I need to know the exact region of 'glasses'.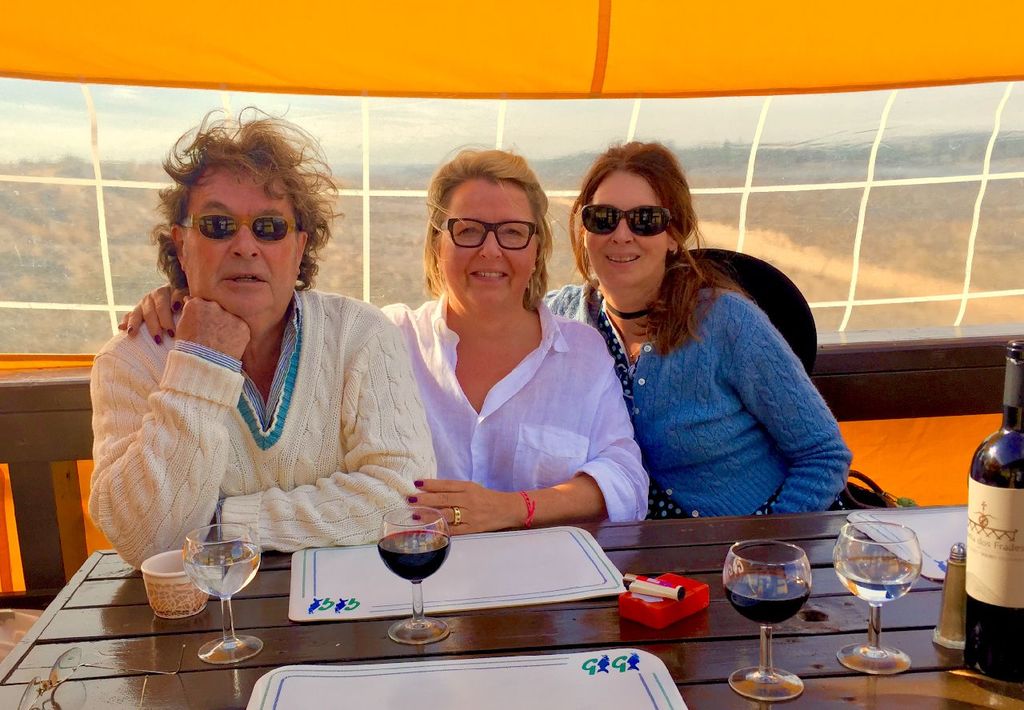
Region: bbox=(428, 213, 543, 259).
